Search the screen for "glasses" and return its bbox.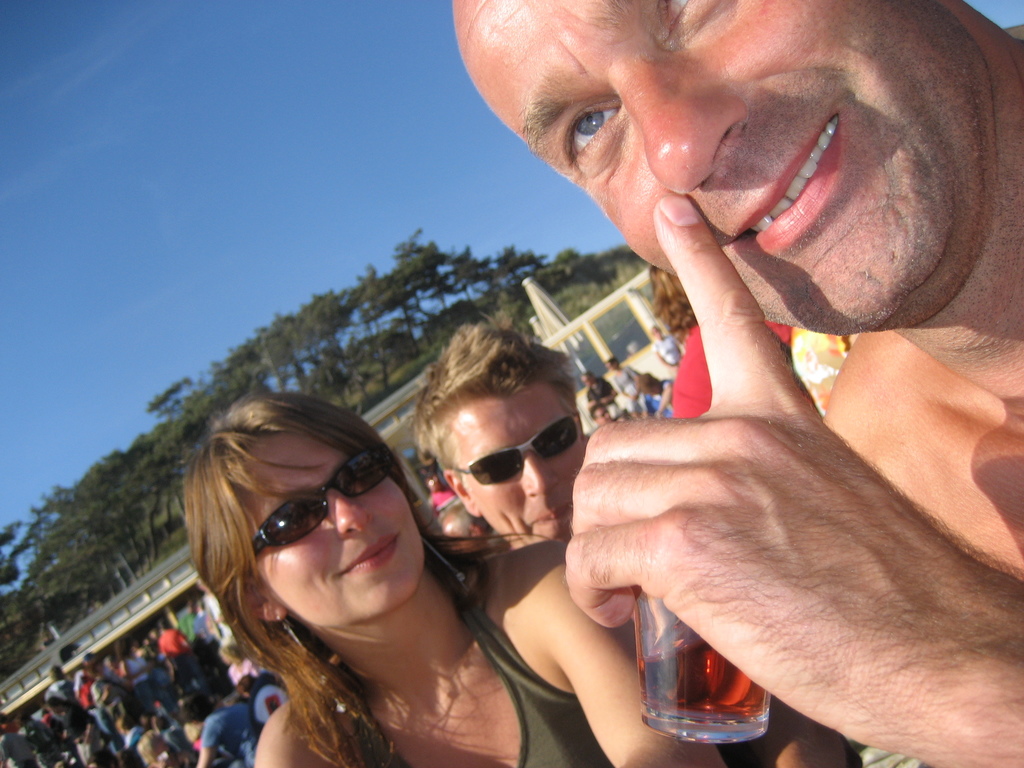
Found: <box>249,452,394,554</box>.
